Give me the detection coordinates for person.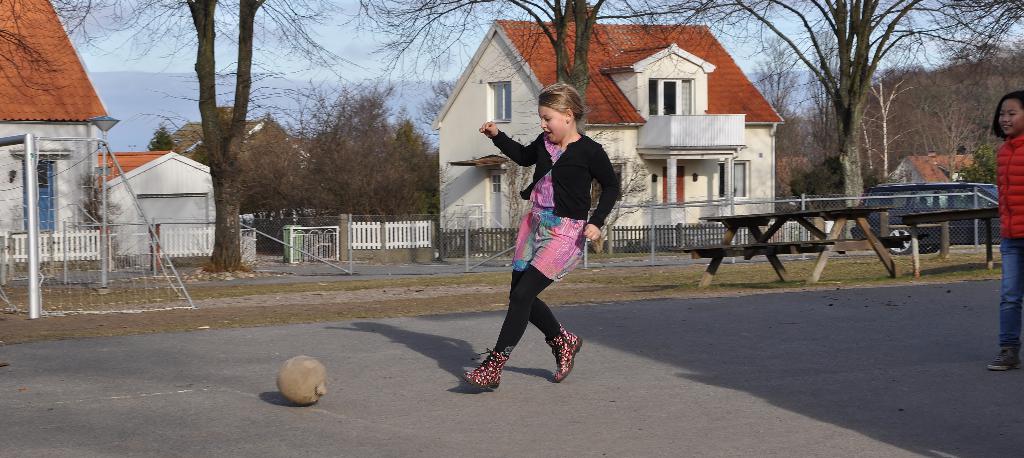
BBox(476, 71, 608, 403).
